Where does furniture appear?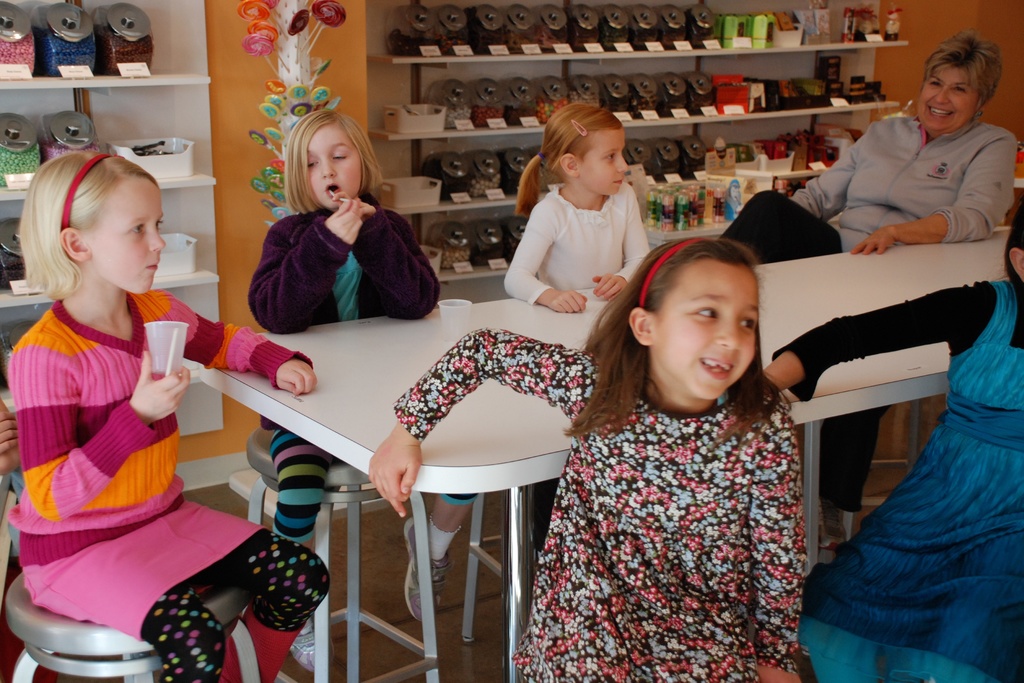
Appears at 460,482,534,642.
